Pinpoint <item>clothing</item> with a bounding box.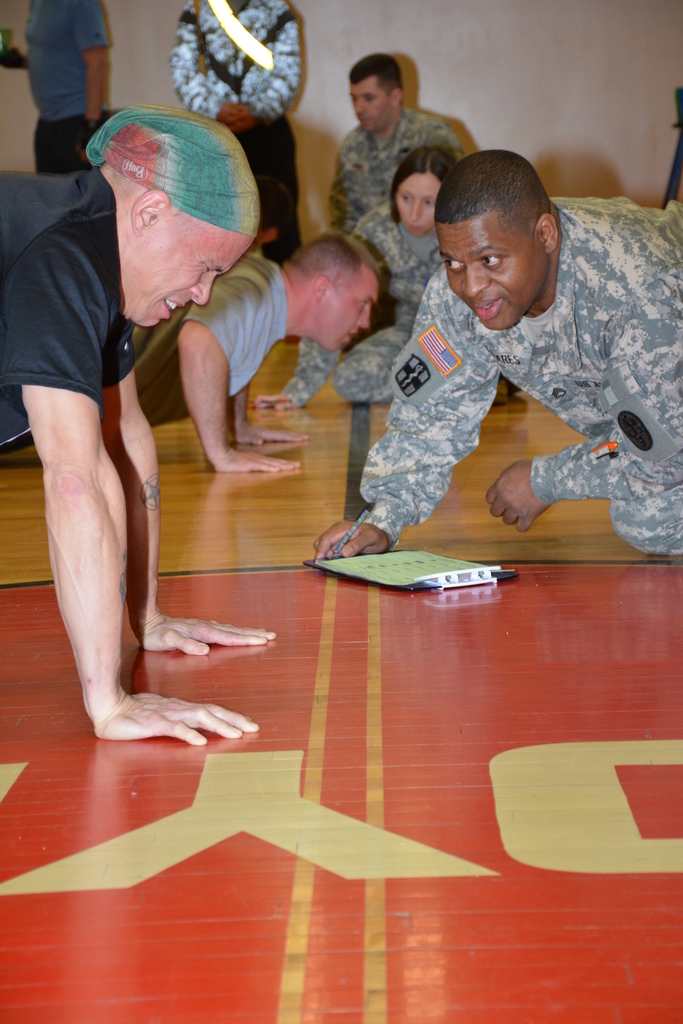
bbox=[325, 106, 467, 240].
